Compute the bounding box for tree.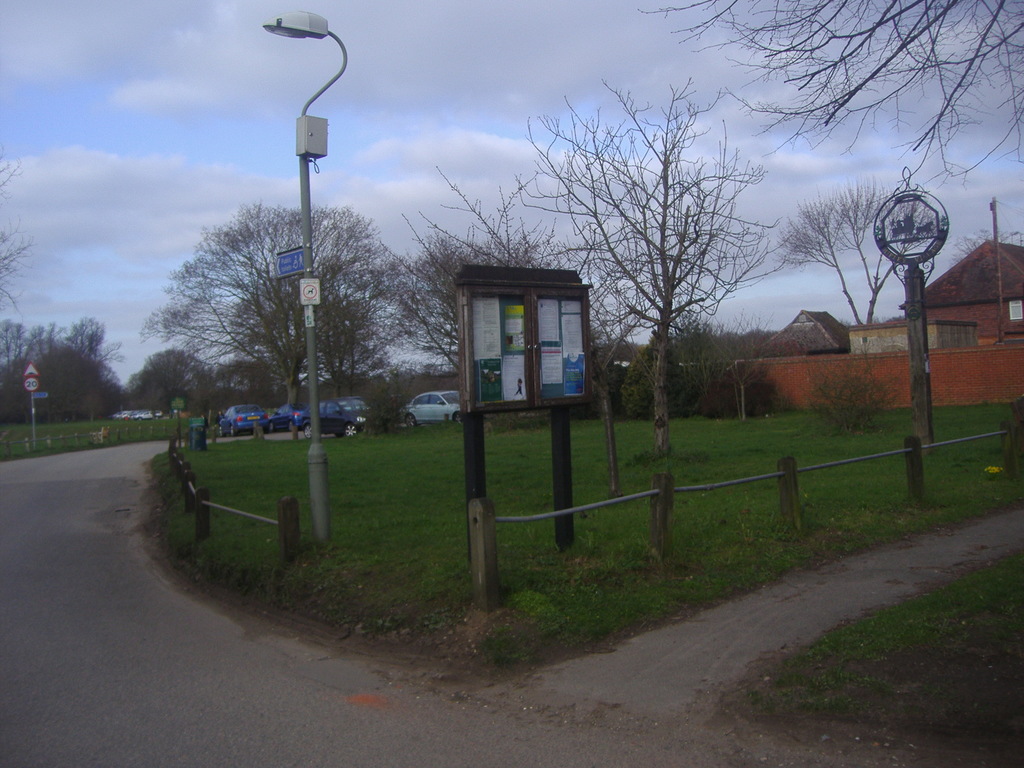
x1=392, y1=146, x2=567, y2=384.
